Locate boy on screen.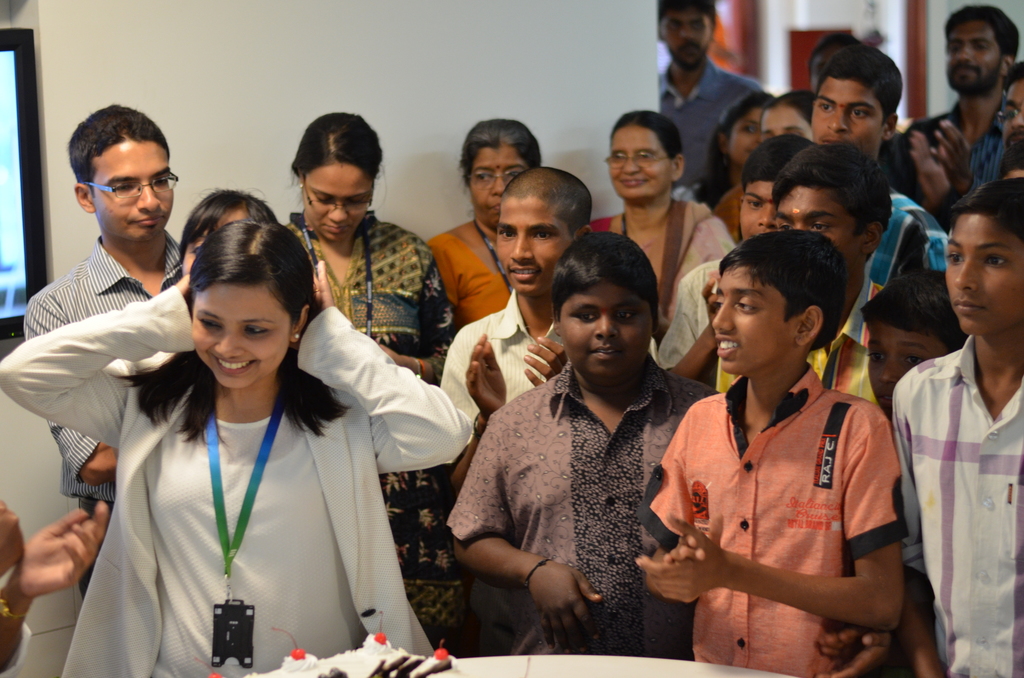
On screen at [649, 0, 753, 196].
